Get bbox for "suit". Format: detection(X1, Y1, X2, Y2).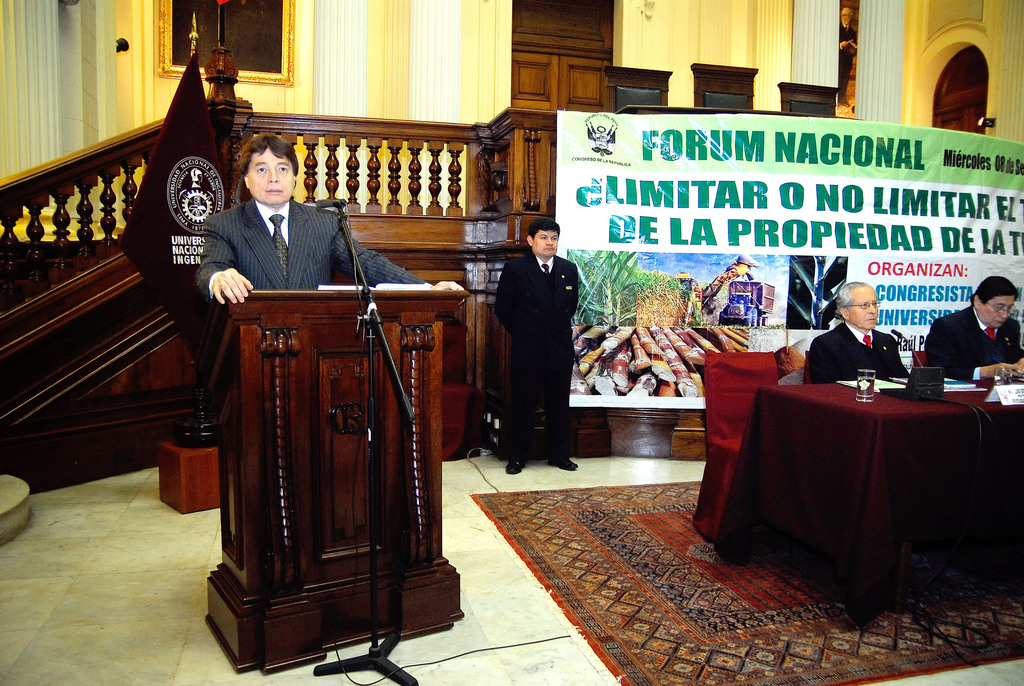
detection(808, 322, 906, 388).
